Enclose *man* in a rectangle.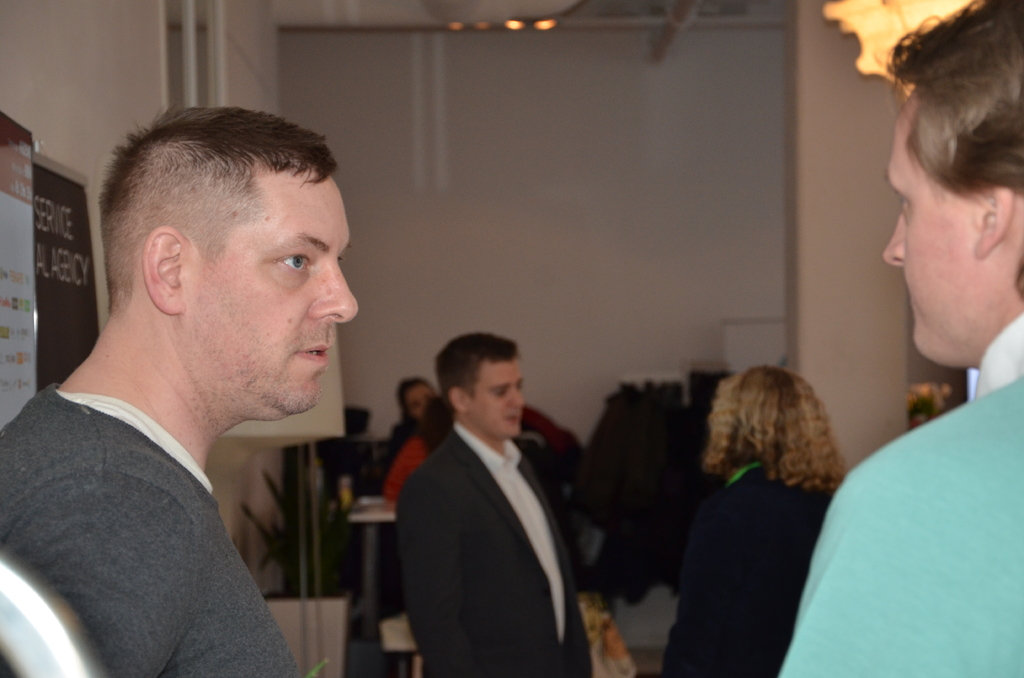
(x1=776, y1=0, x2=1023, y2=677).
